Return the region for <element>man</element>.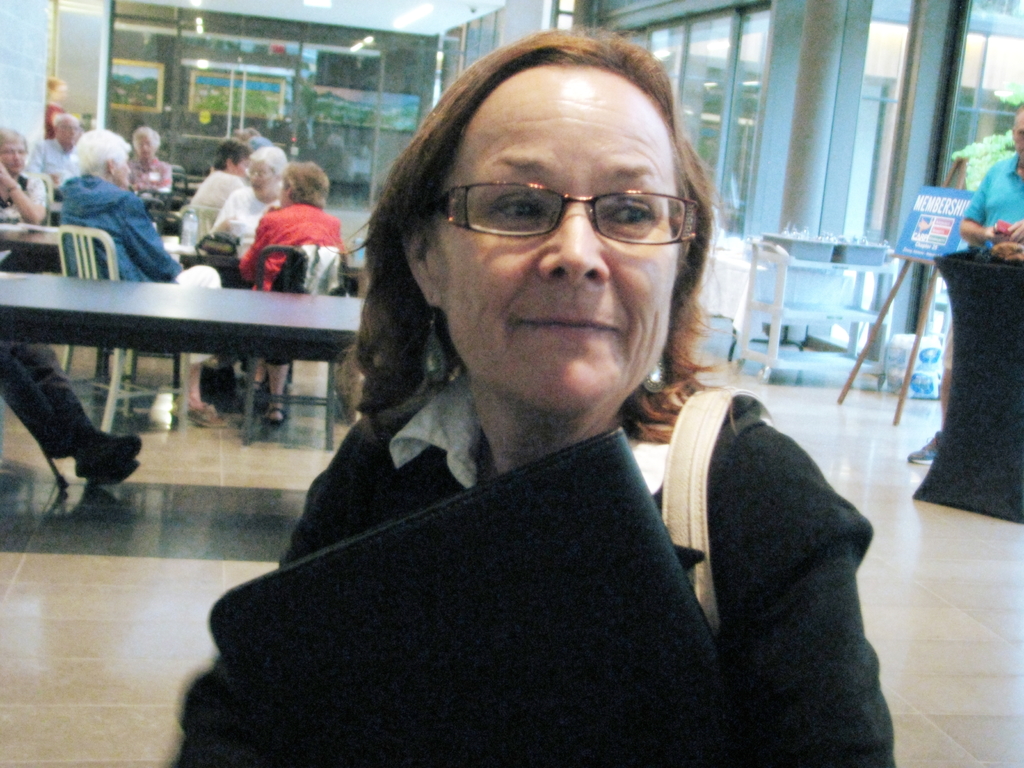
(940,100,1023,261).
